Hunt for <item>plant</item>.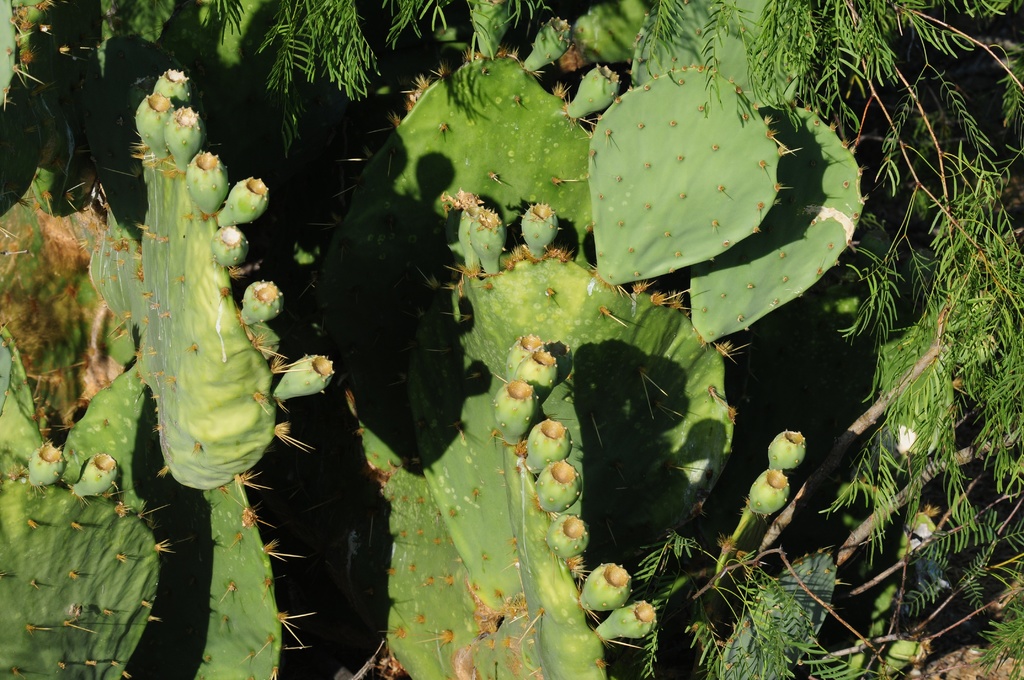
Hunted down at pyautogui.locateOnScreen(0, 0, 1023, 679).
